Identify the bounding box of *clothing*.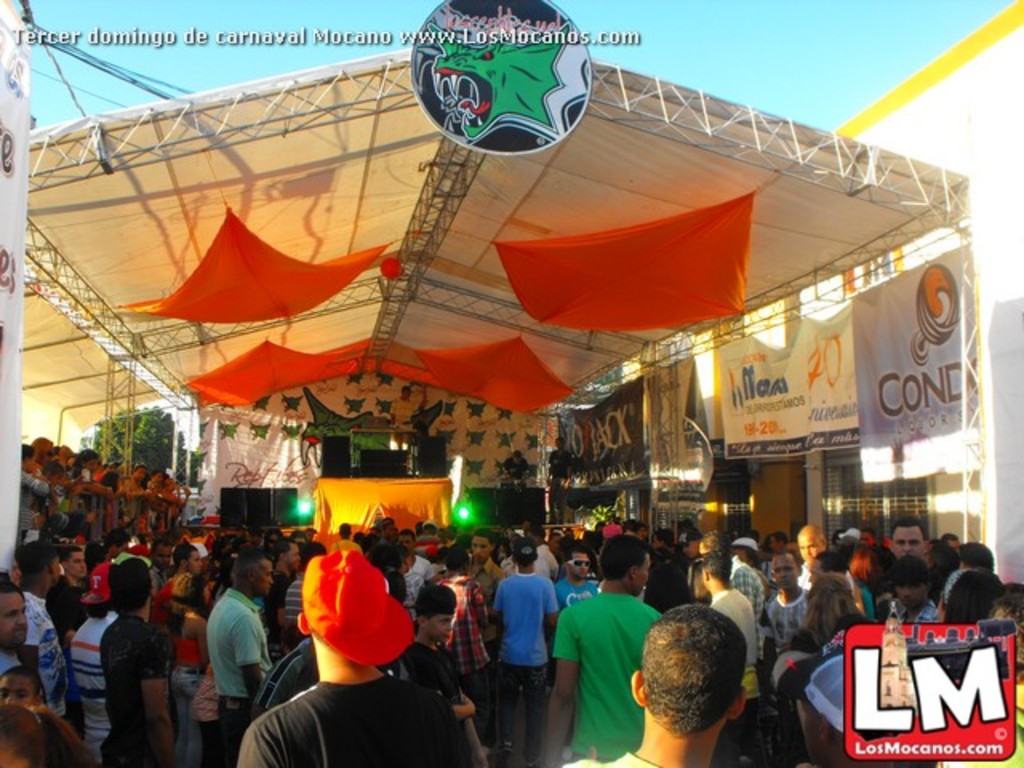
locate(107, 610, 176, 766).
